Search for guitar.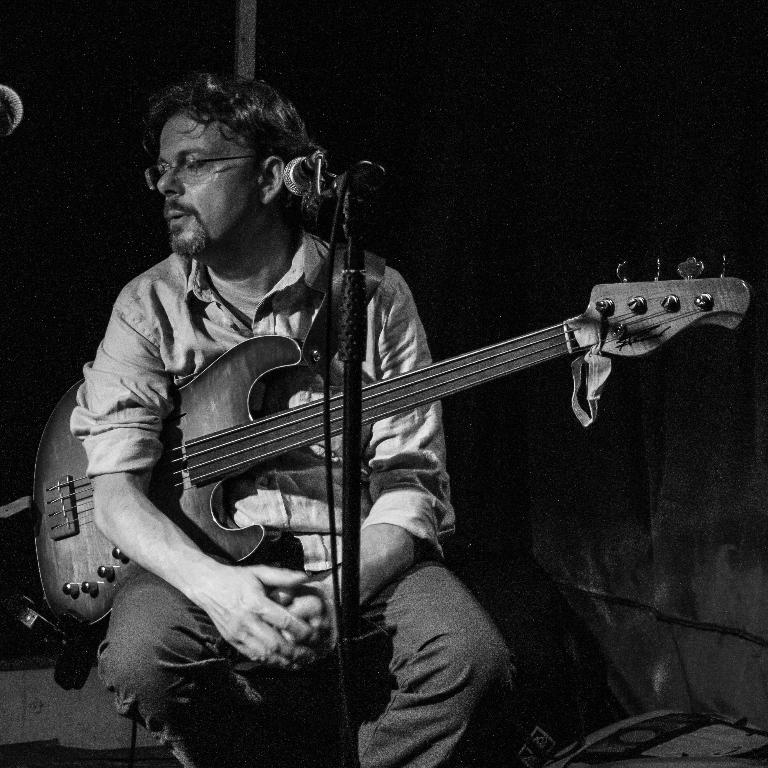
Found at (28,252,752,636).
